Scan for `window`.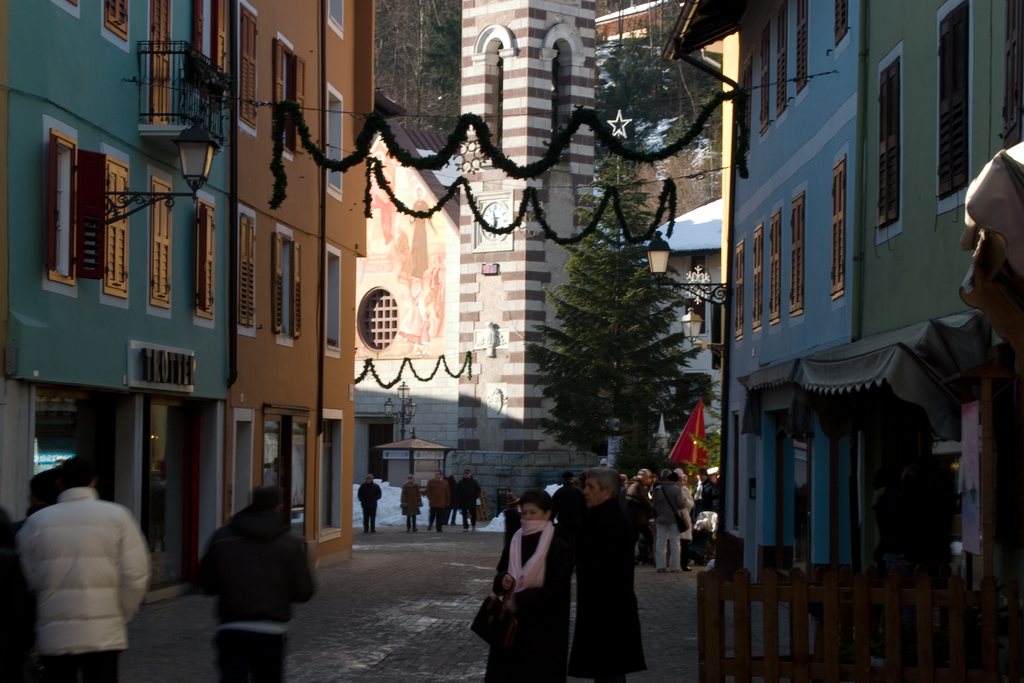
Scan result: select_region(235, 216, 259, 323).
